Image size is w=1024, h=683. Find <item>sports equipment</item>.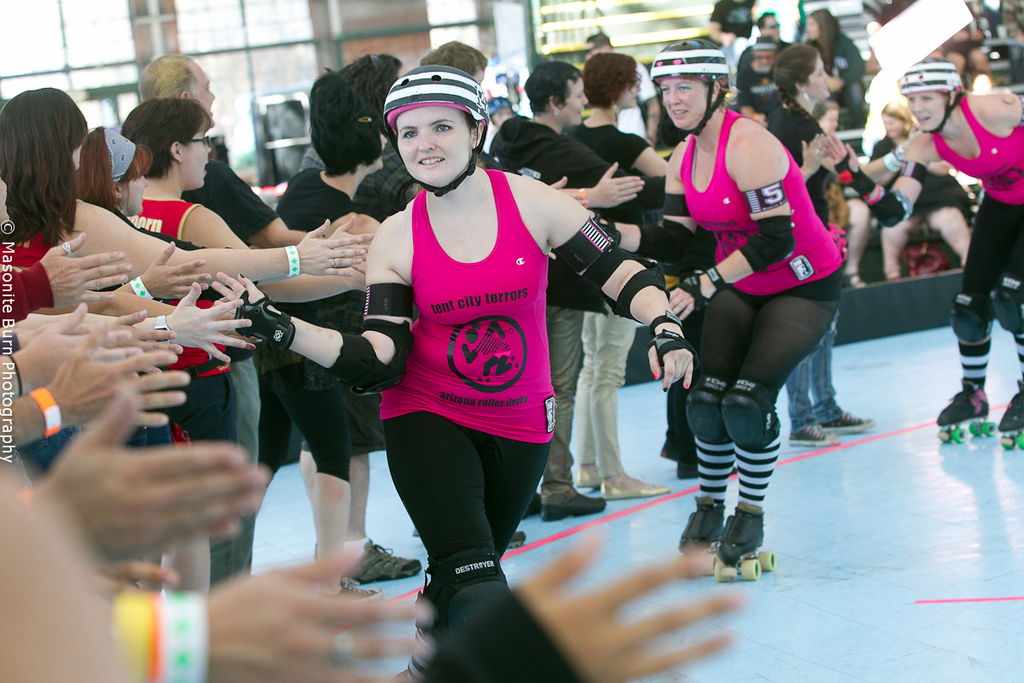
720 378 783 452.
